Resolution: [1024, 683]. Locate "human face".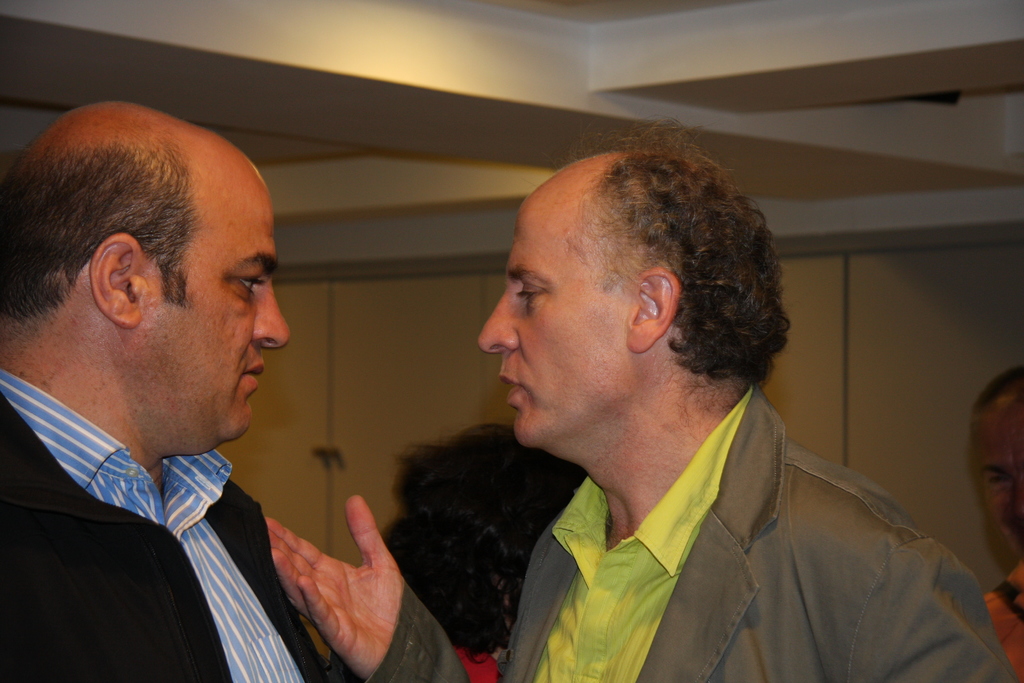
pyautogui.locateOnScreen(124, 142, 291, 438).
